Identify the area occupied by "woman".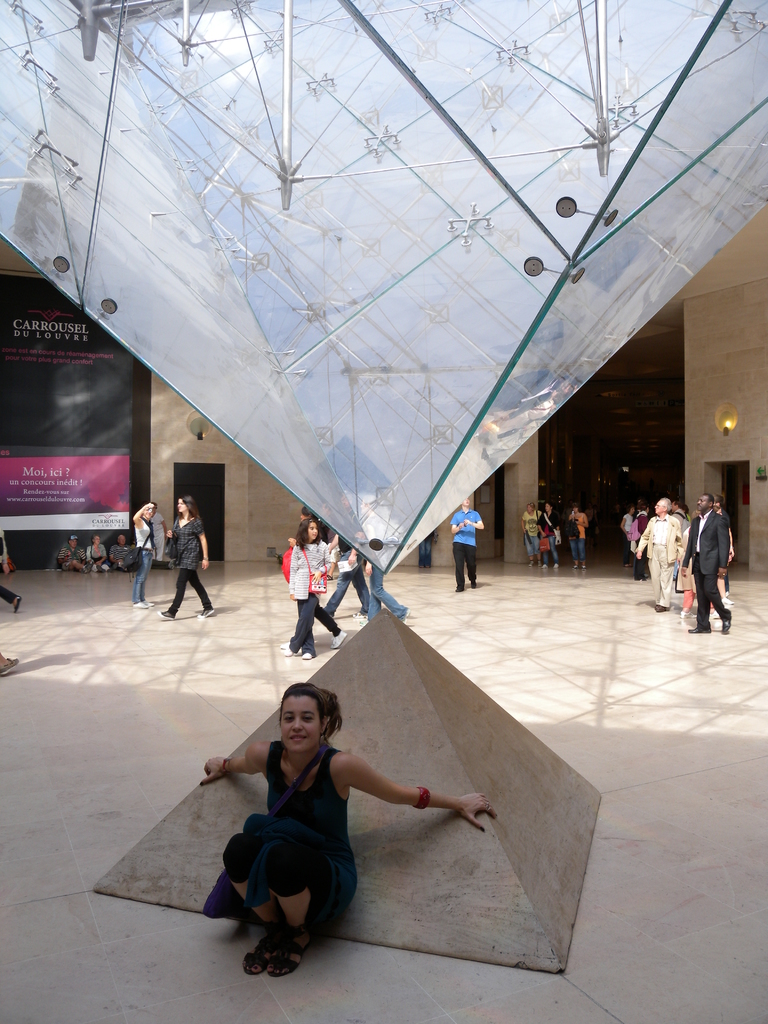
Area: [86,535,114,572].
